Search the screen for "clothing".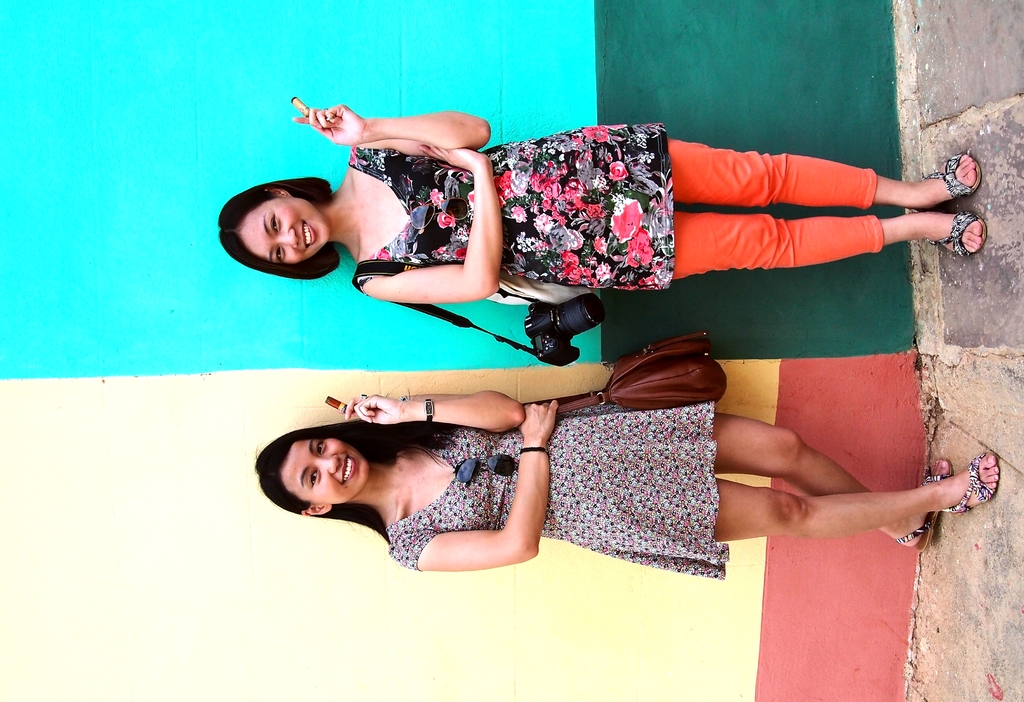
Found at (x1=433, y1=124, x2=931, y2=293).
